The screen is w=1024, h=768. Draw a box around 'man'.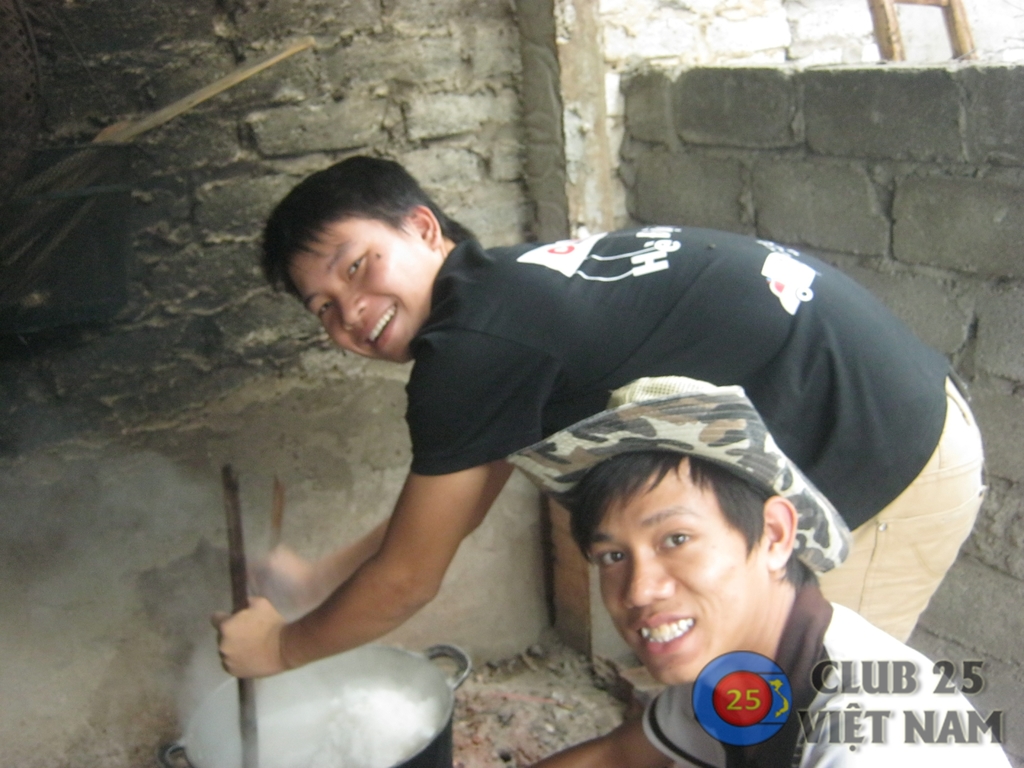
bbox(492, 383, 900, 767).
